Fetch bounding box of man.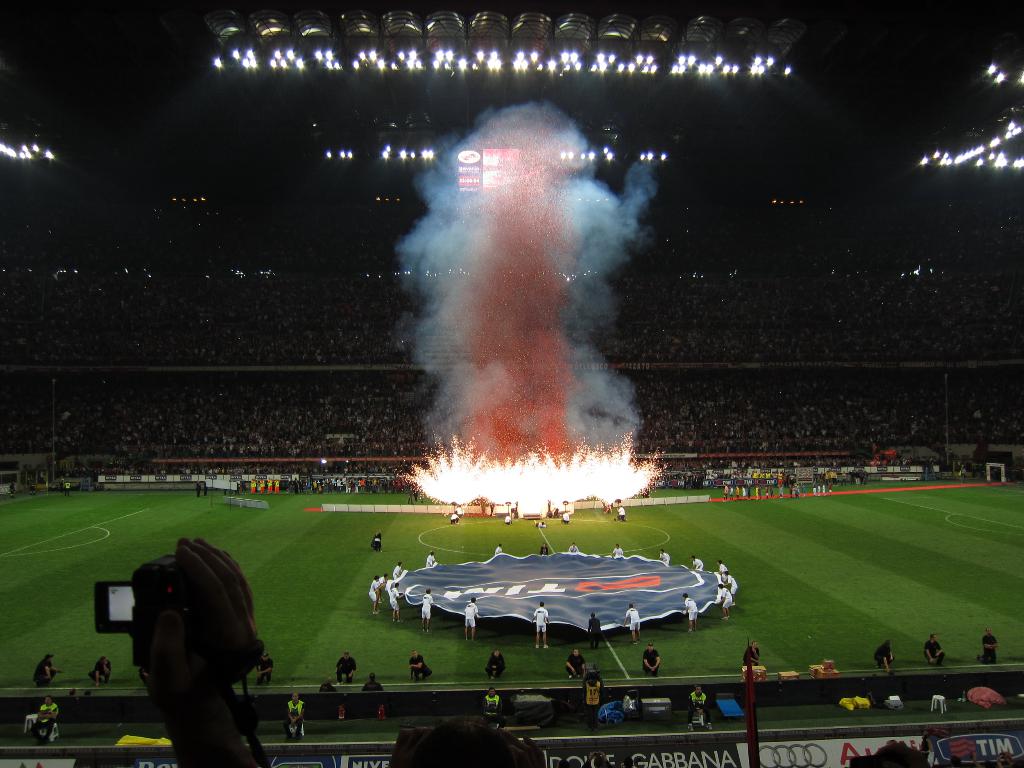
Bbox: 378:573:388:588.
